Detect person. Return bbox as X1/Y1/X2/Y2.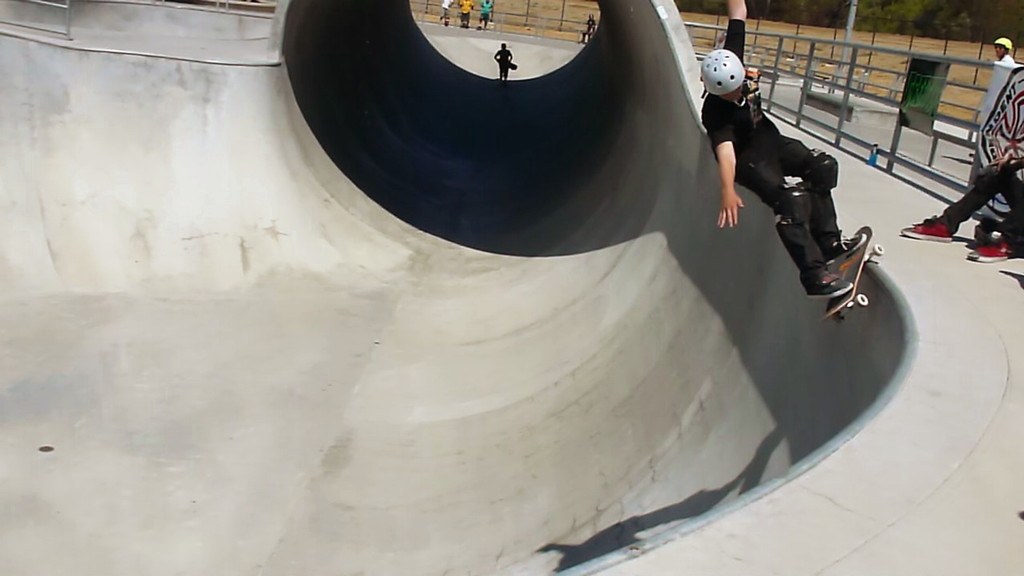
481/0/496/29.
